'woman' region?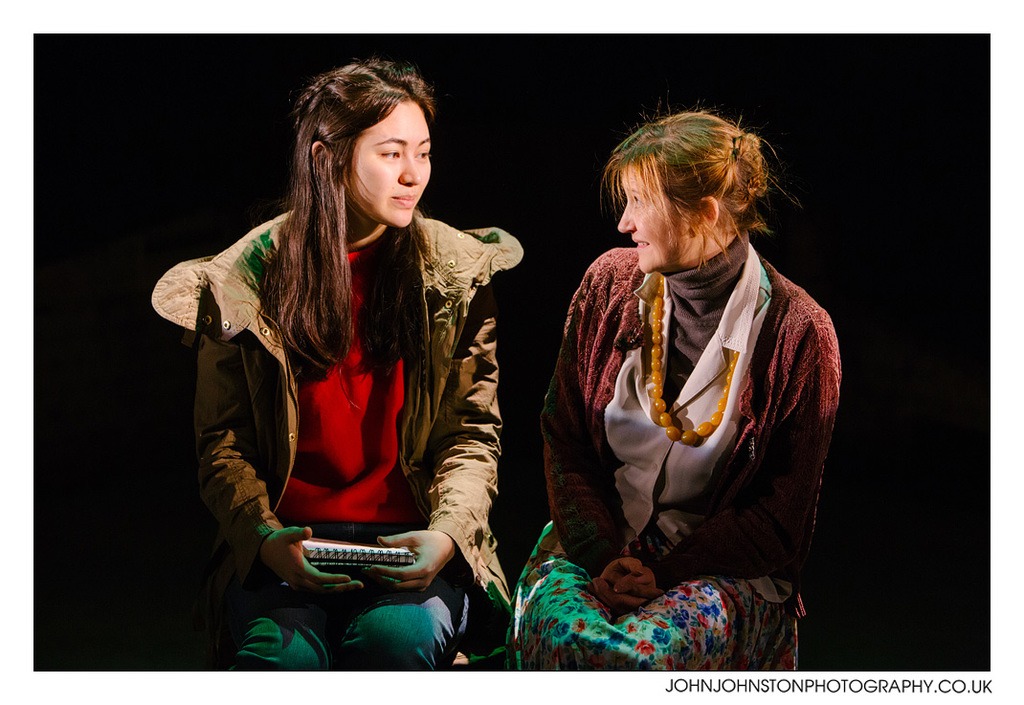
<region>143, 70, 578, 667</region>
